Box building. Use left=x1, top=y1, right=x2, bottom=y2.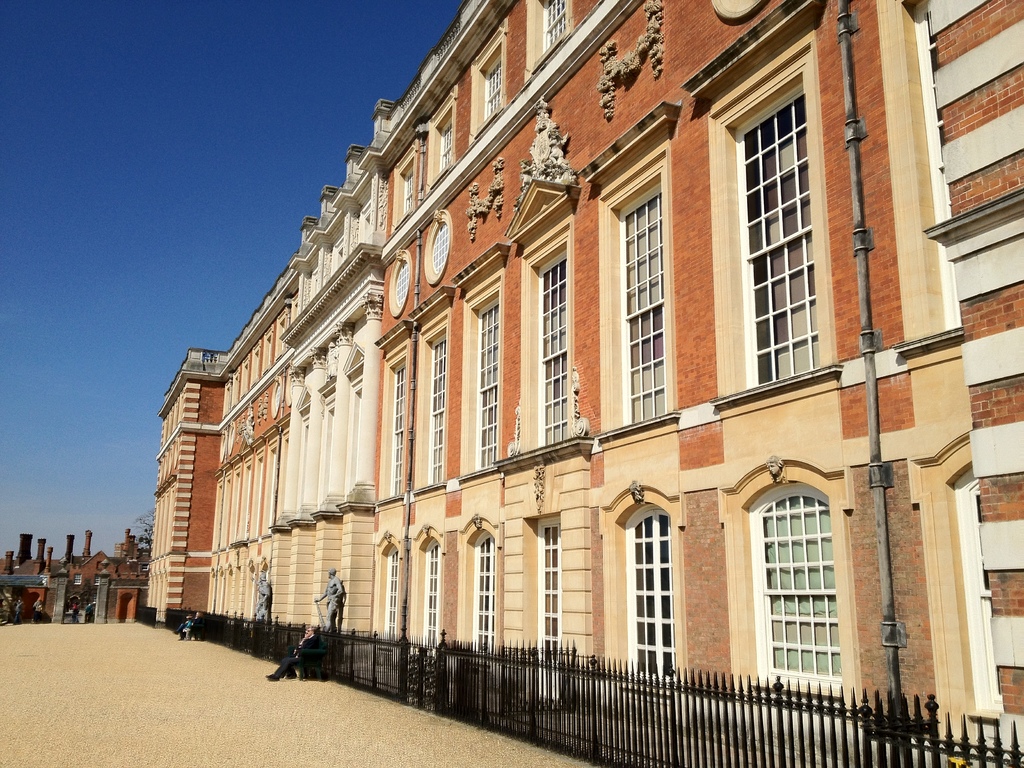
left=143, top=0, right=1023, bottom=767.
